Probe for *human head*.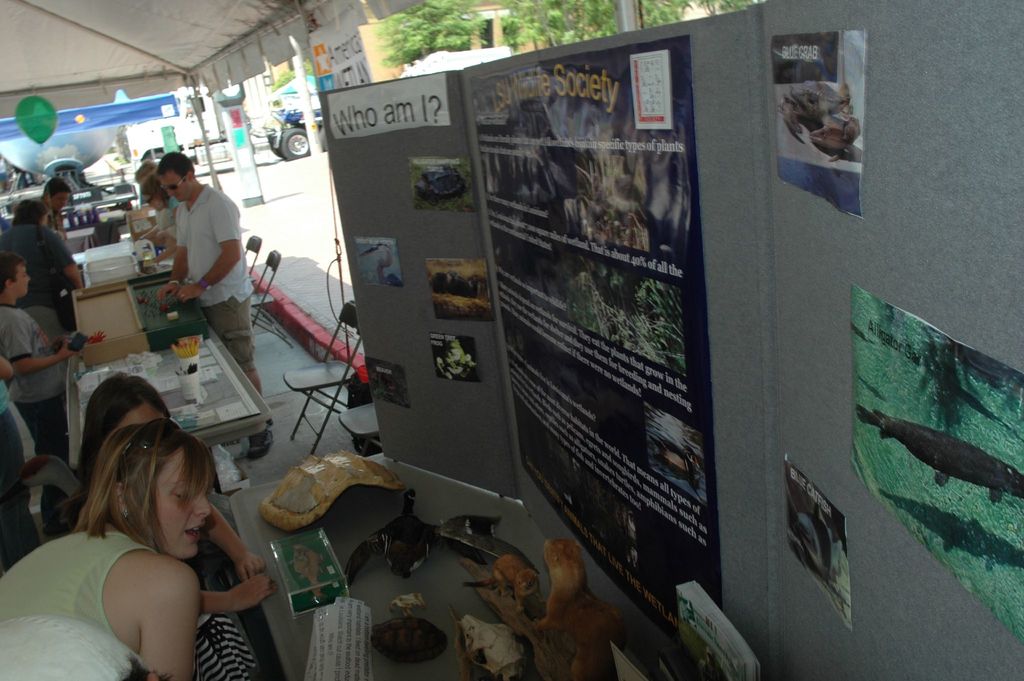
Probe result: {"x1": 81, "y1": 411, "x2": 228, "y2": 559}.
